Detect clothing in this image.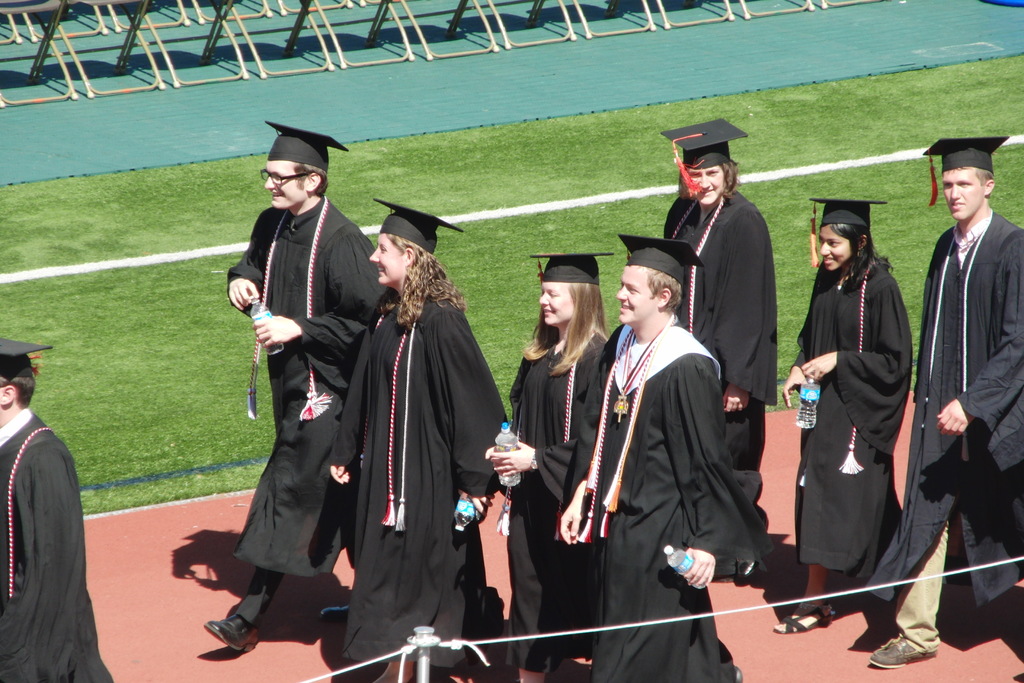
Detection: select_region(500, 323, 611, 658).
